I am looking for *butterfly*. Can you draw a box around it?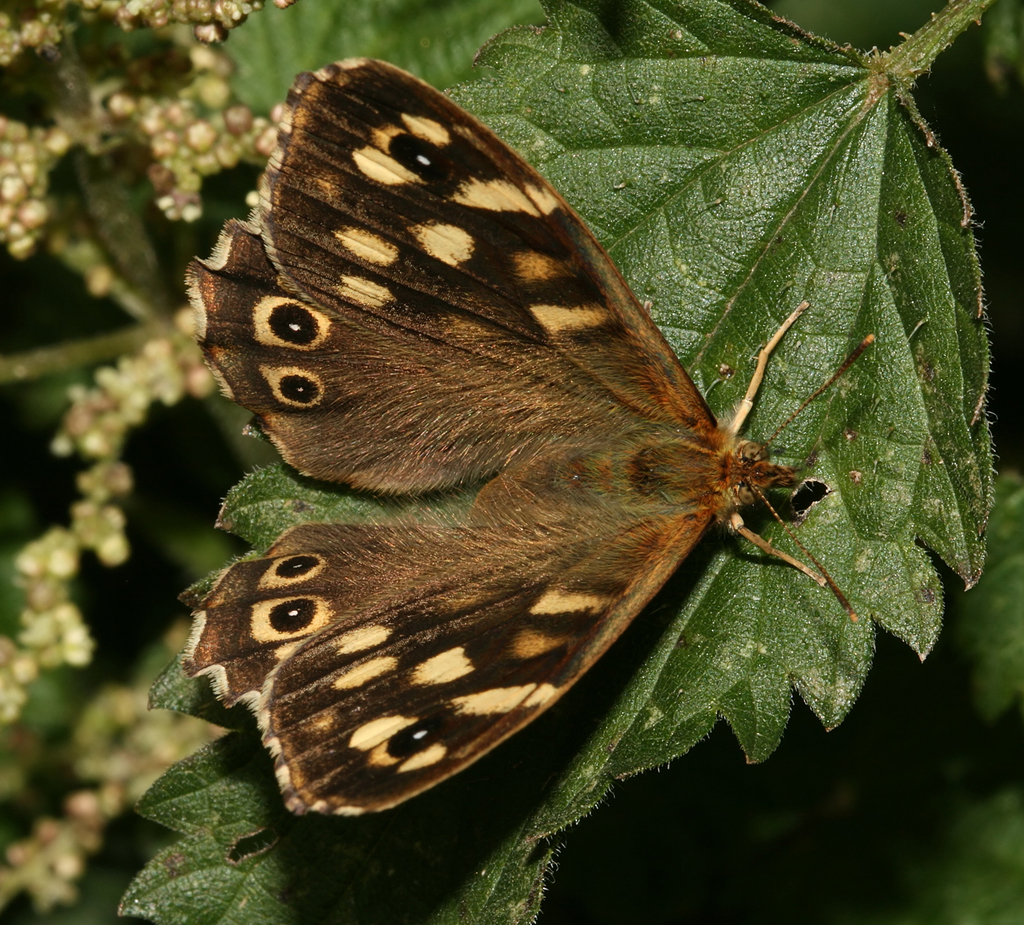
Sure, the bounding box is box=[177, 58, 879, 817].
